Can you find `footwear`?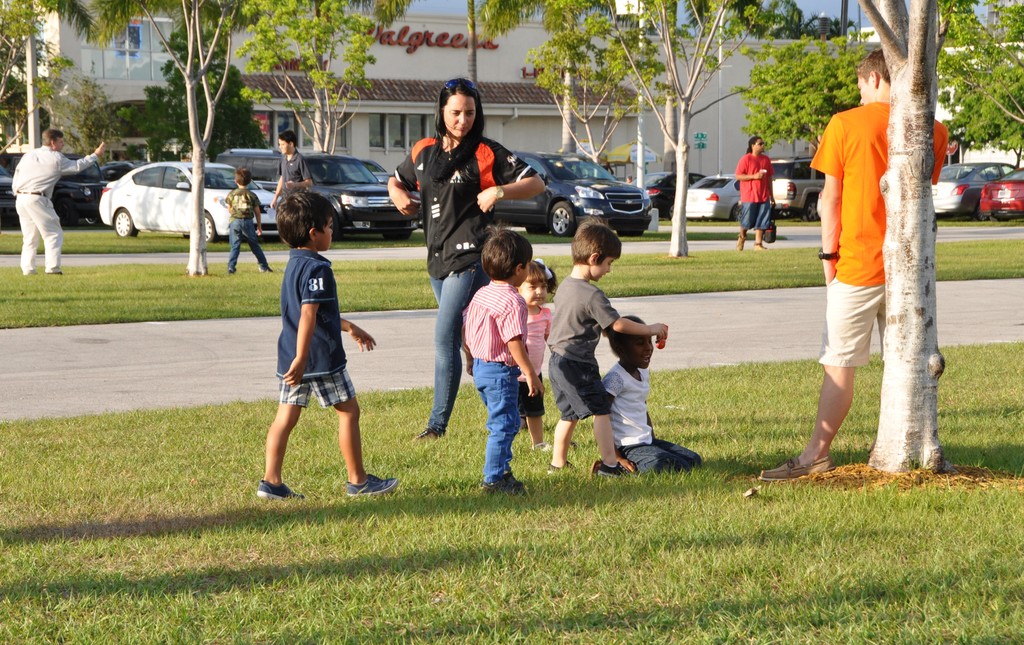
Yes, bounding box: [left=227, top=268, right=235, bottom=273].
